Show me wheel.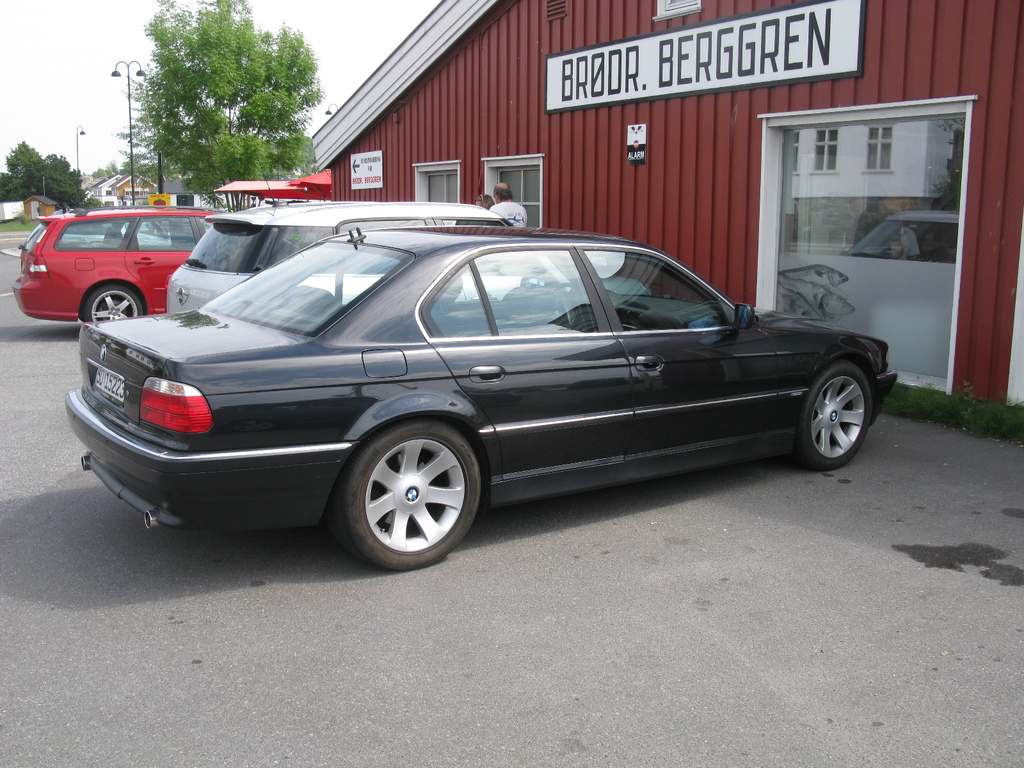
wheel is here: [x1=326, y1=415, x2=497, y2=571].
